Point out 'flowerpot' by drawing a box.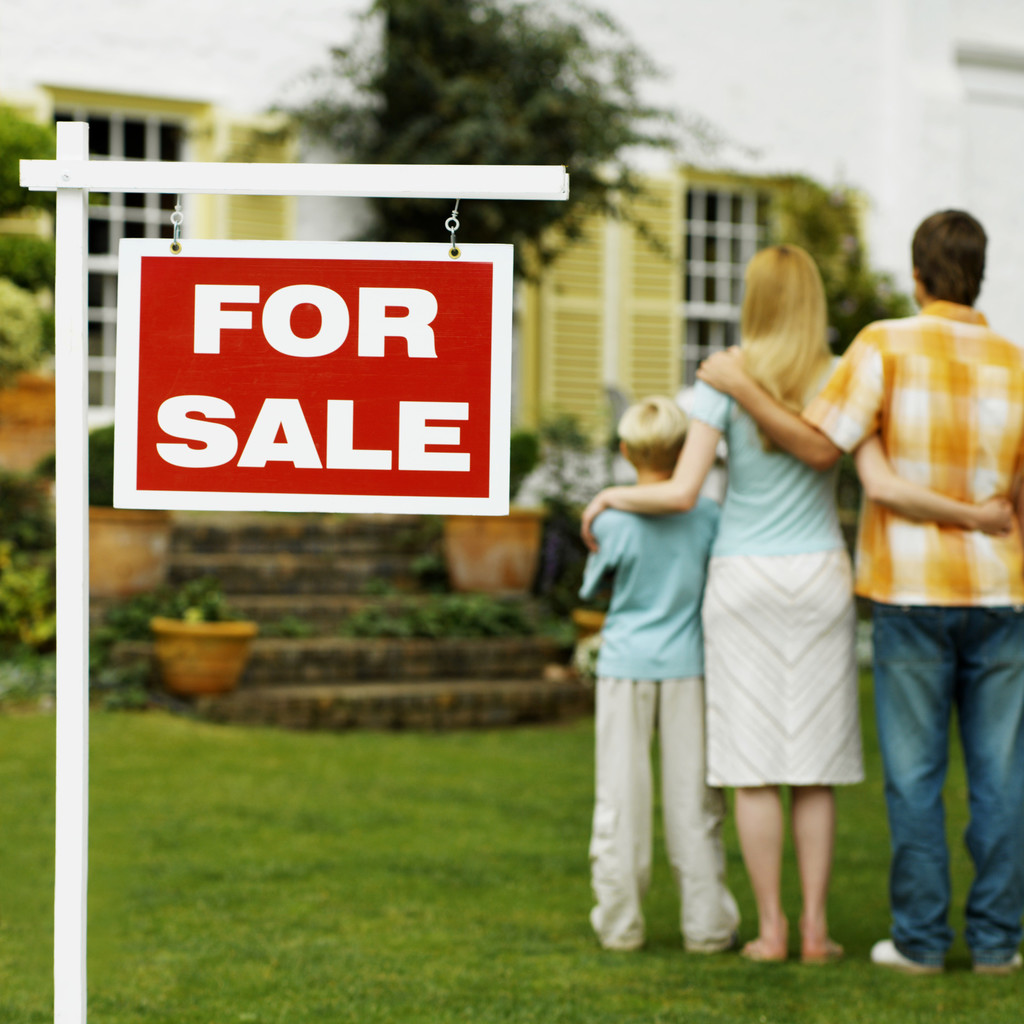
{"left": 148, "top": 612, "right": 288, "bottom": 715}.
